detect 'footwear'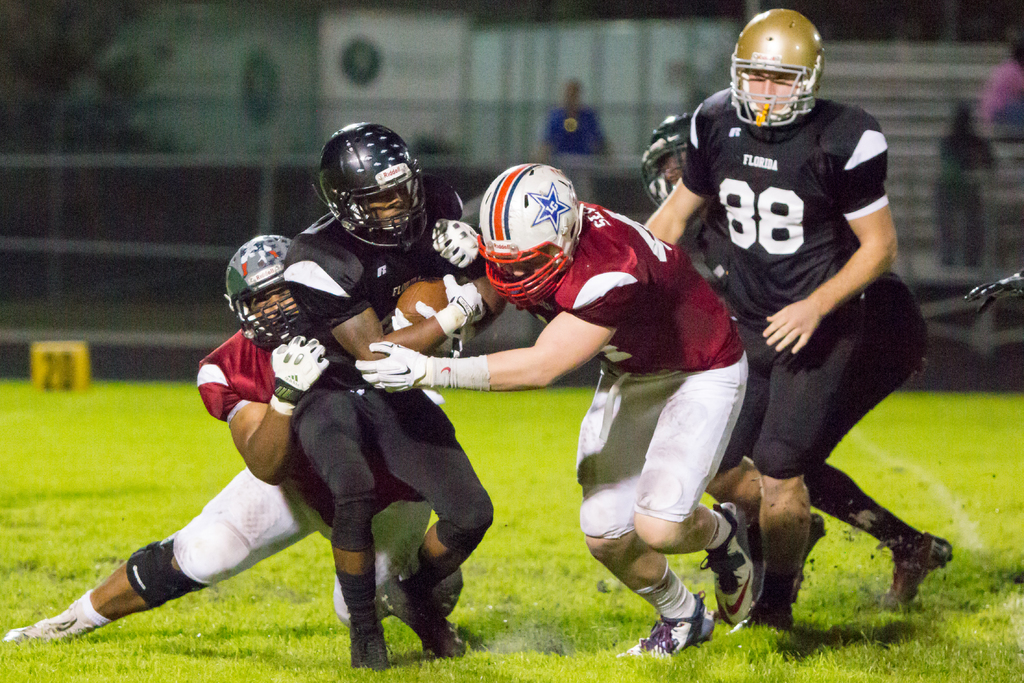
crop(879, 527, 957, 611)
